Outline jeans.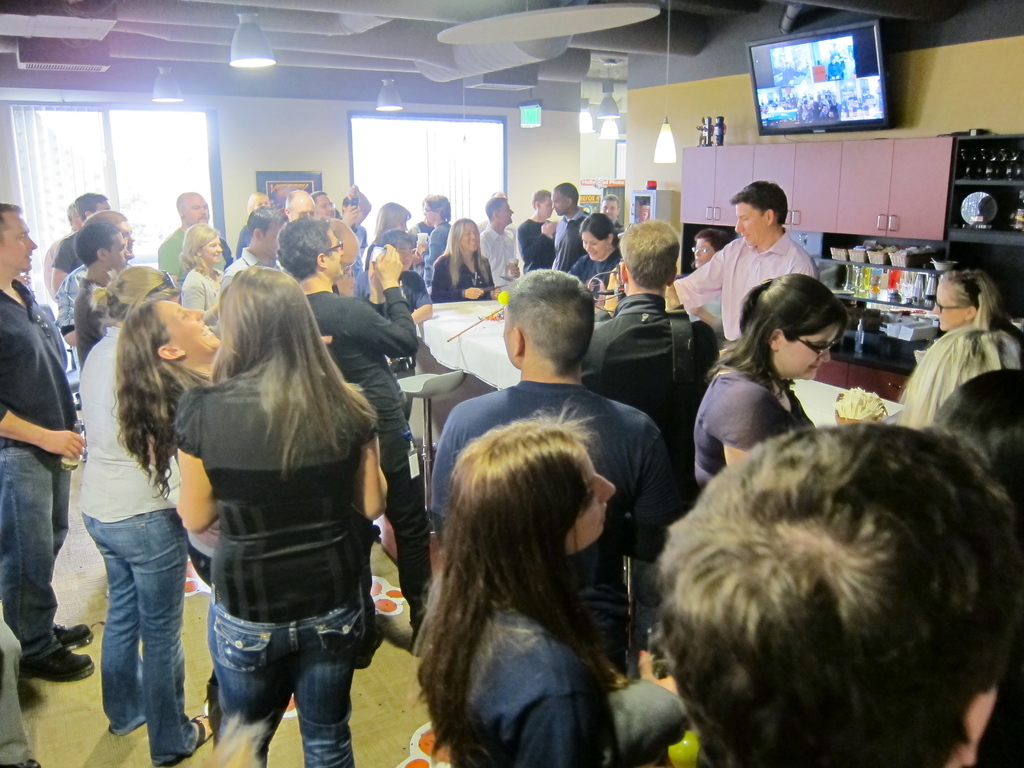
Outline: [70,490,173,767].
